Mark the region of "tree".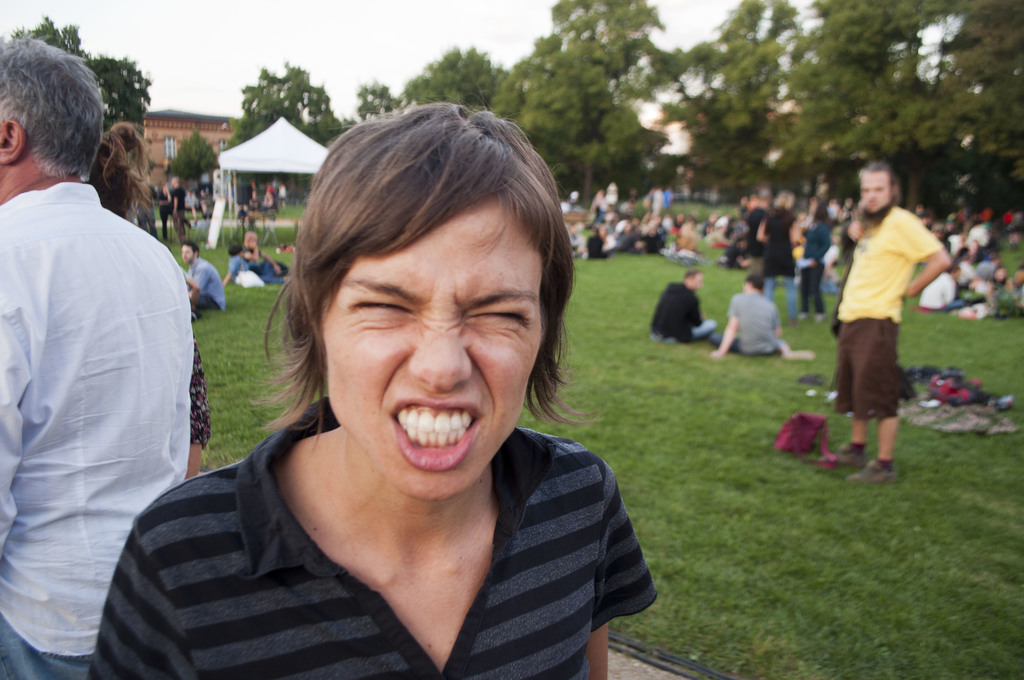
Region: <bbox>522, 124, 595, 218</bbox>.
